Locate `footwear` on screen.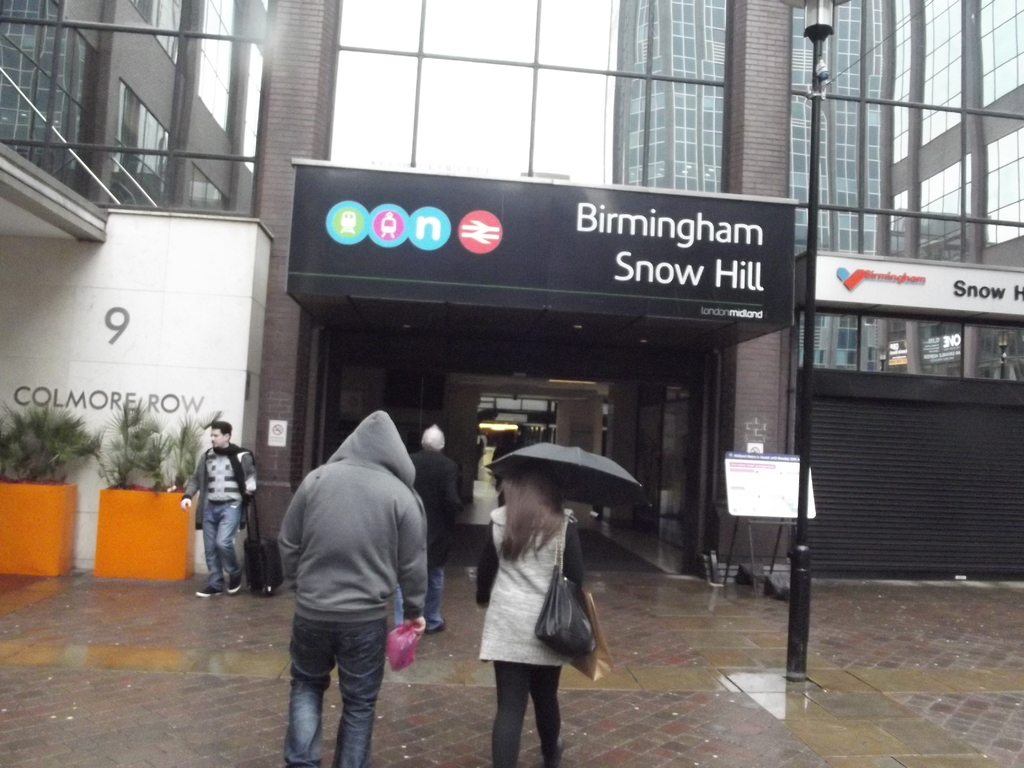
On screen at pyautogui.locateOnScreen(188, 582, 223, 594).
